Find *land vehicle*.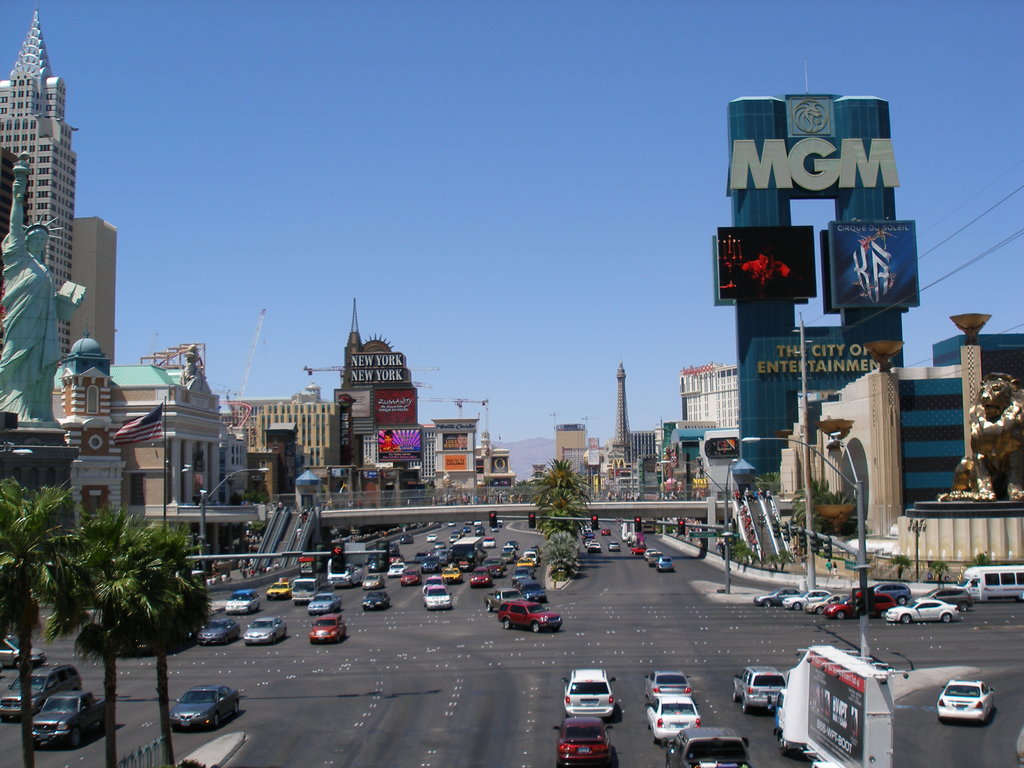
399:566:420:585.
